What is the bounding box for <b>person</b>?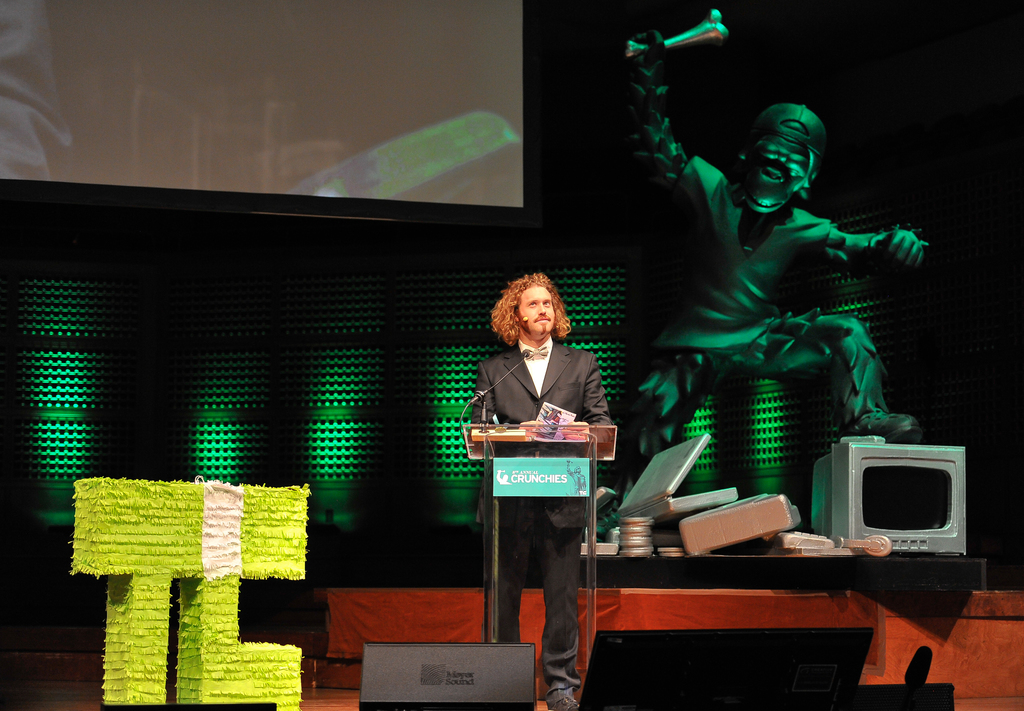
select_region(582, 28, 926, 541).
